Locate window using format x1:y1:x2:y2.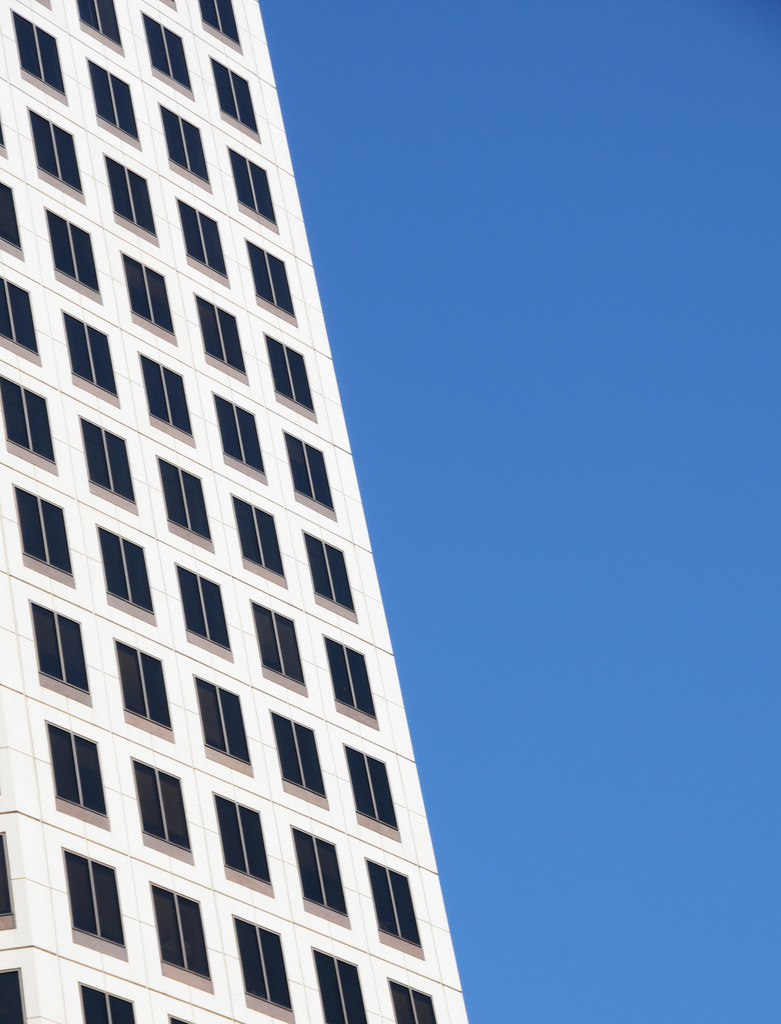
70:0:124:56.
